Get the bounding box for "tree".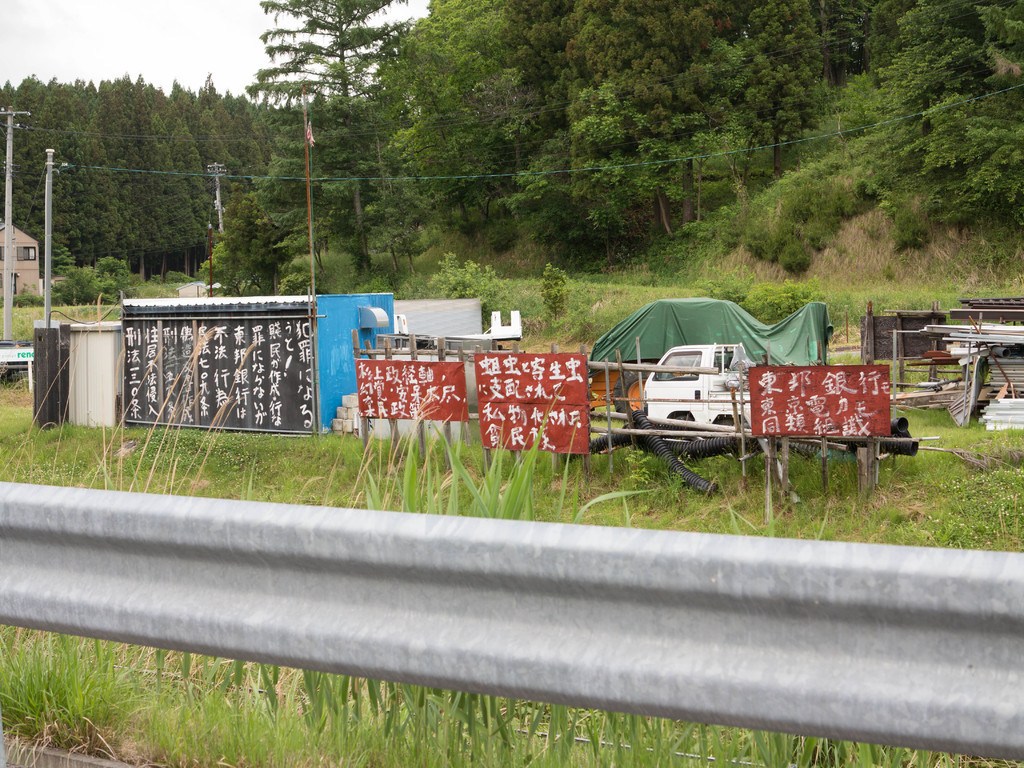
(x1=688, y1=262, x2=758, y2=312).
